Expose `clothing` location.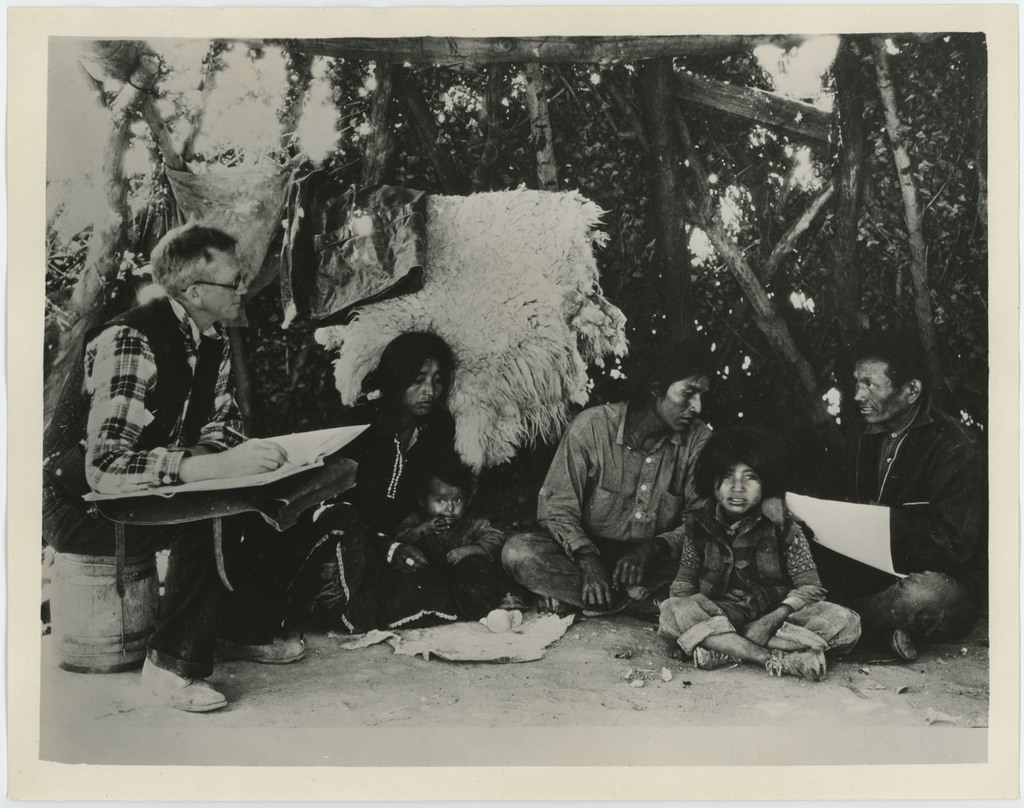
Exposed at left=670, top=515, right=873, bottom=649.
